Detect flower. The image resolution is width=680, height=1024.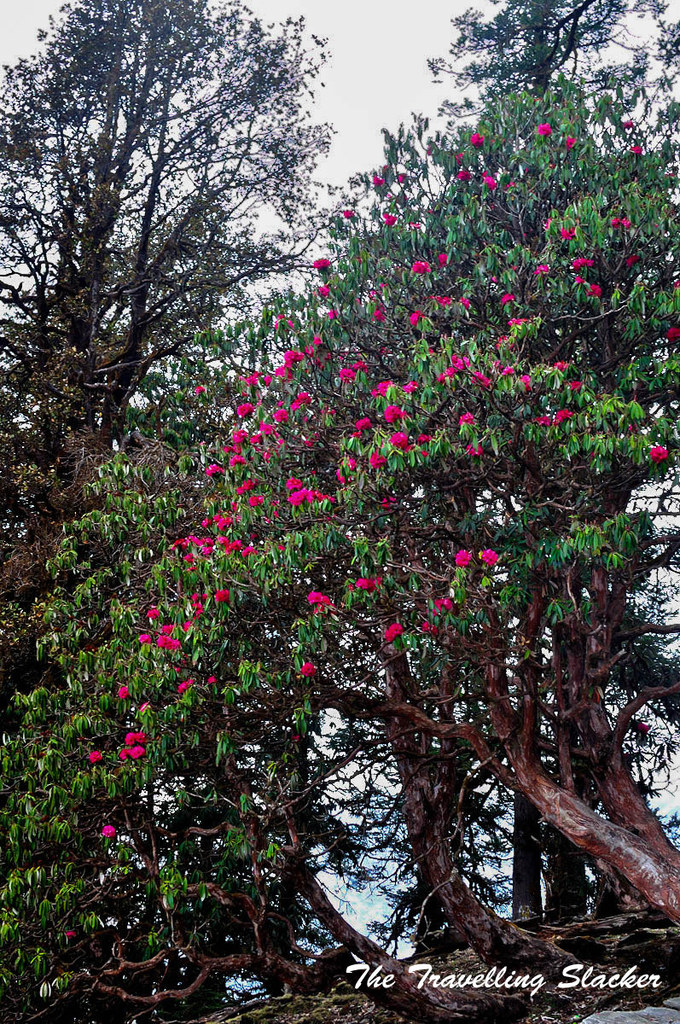
bbox(89, 746, 105, 764).
